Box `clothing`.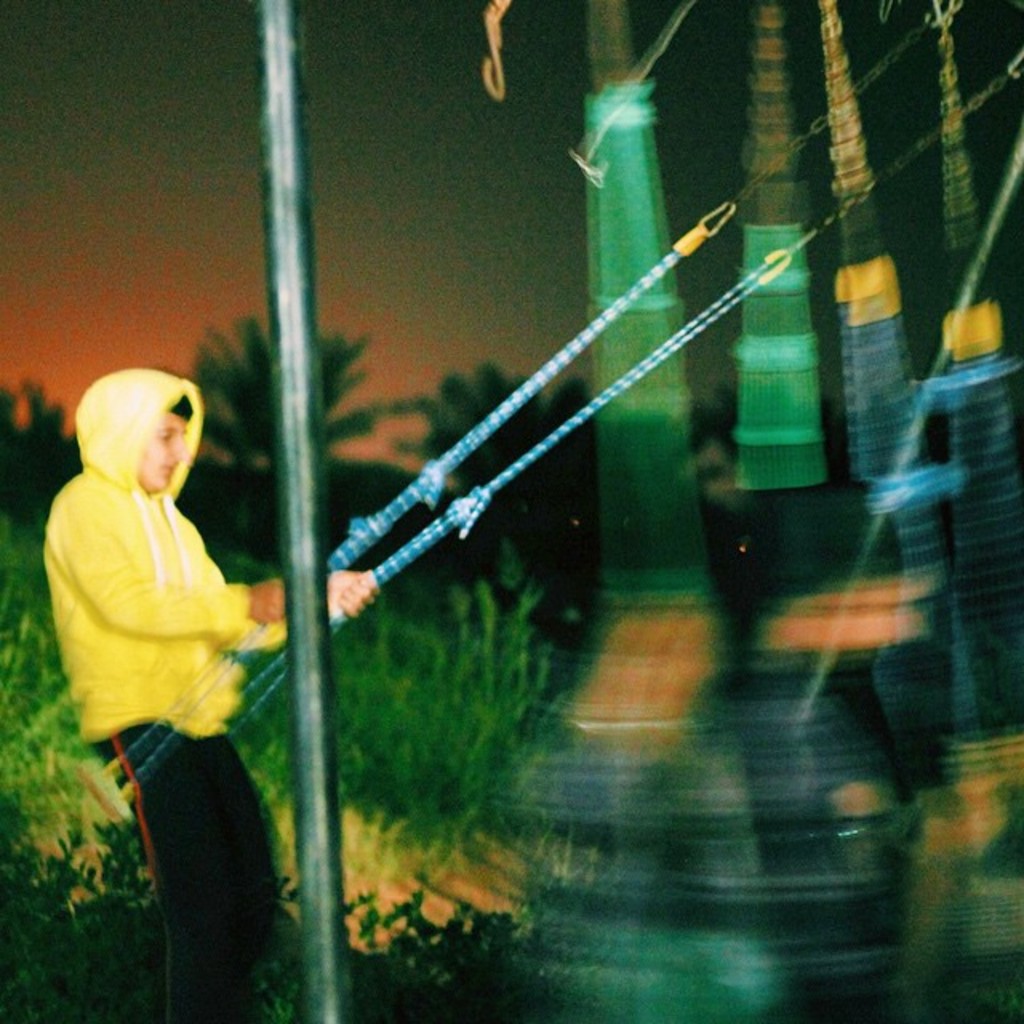
<bbox>32, 384, 296, 958</bbox>.
